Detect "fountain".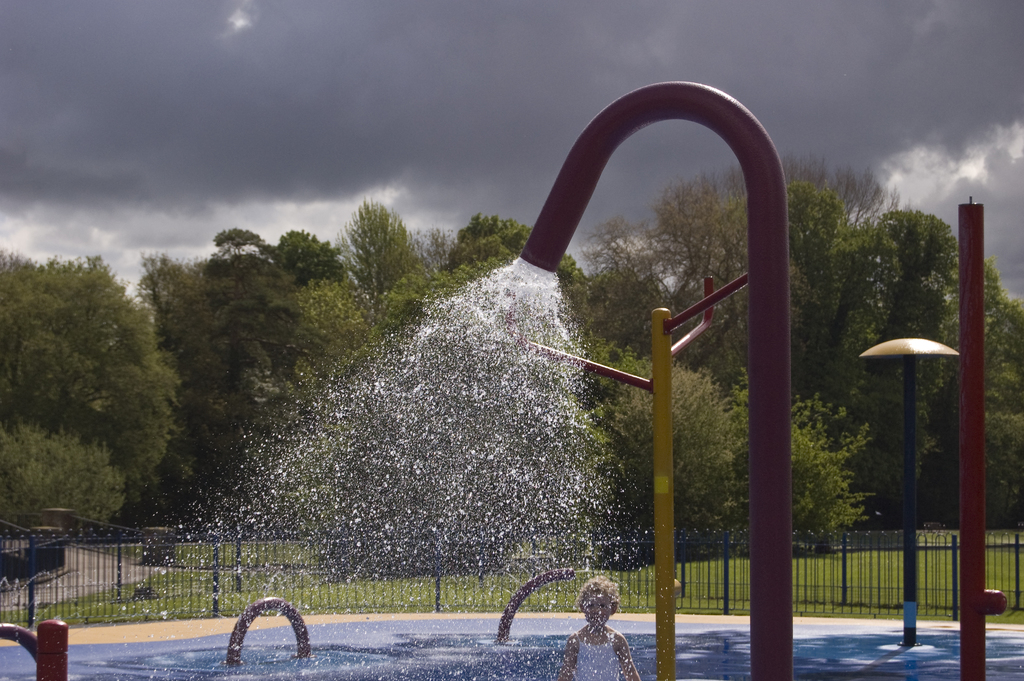
Detected at bbox=[0, 79, 798, 677].
